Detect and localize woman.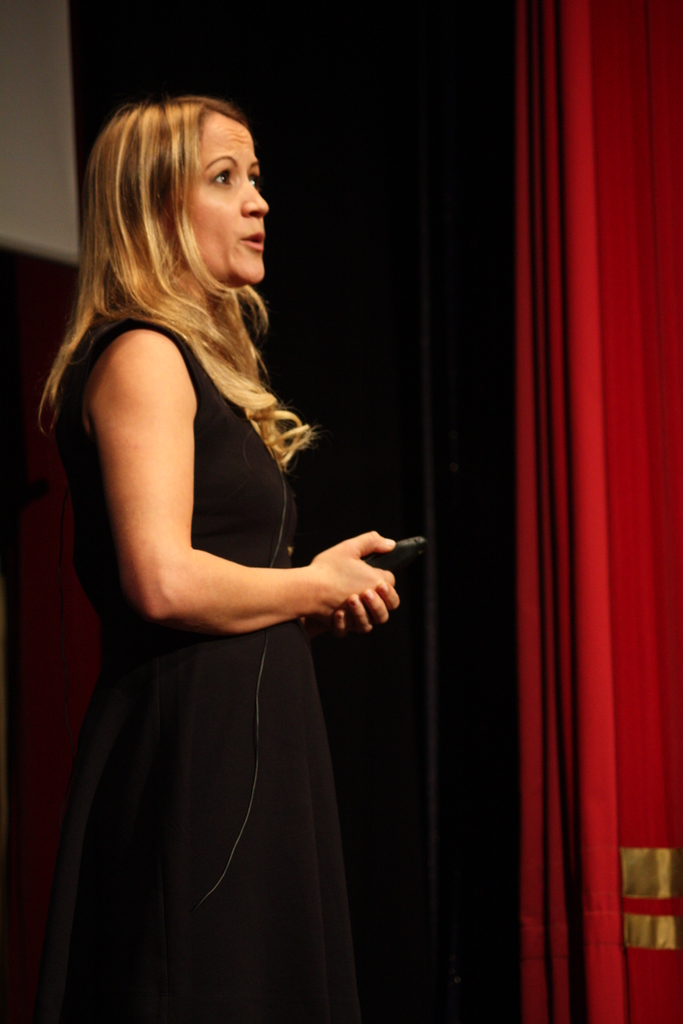
Localized at [36,68,418,988].
